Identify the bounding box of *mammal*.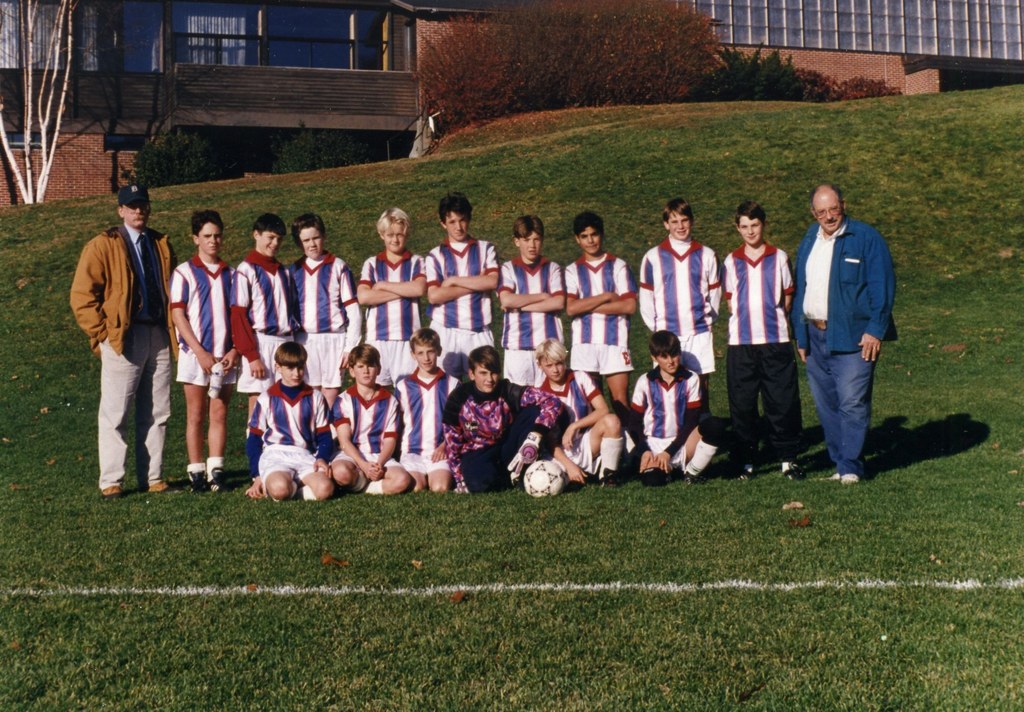
(791, 184, 897, 484).
